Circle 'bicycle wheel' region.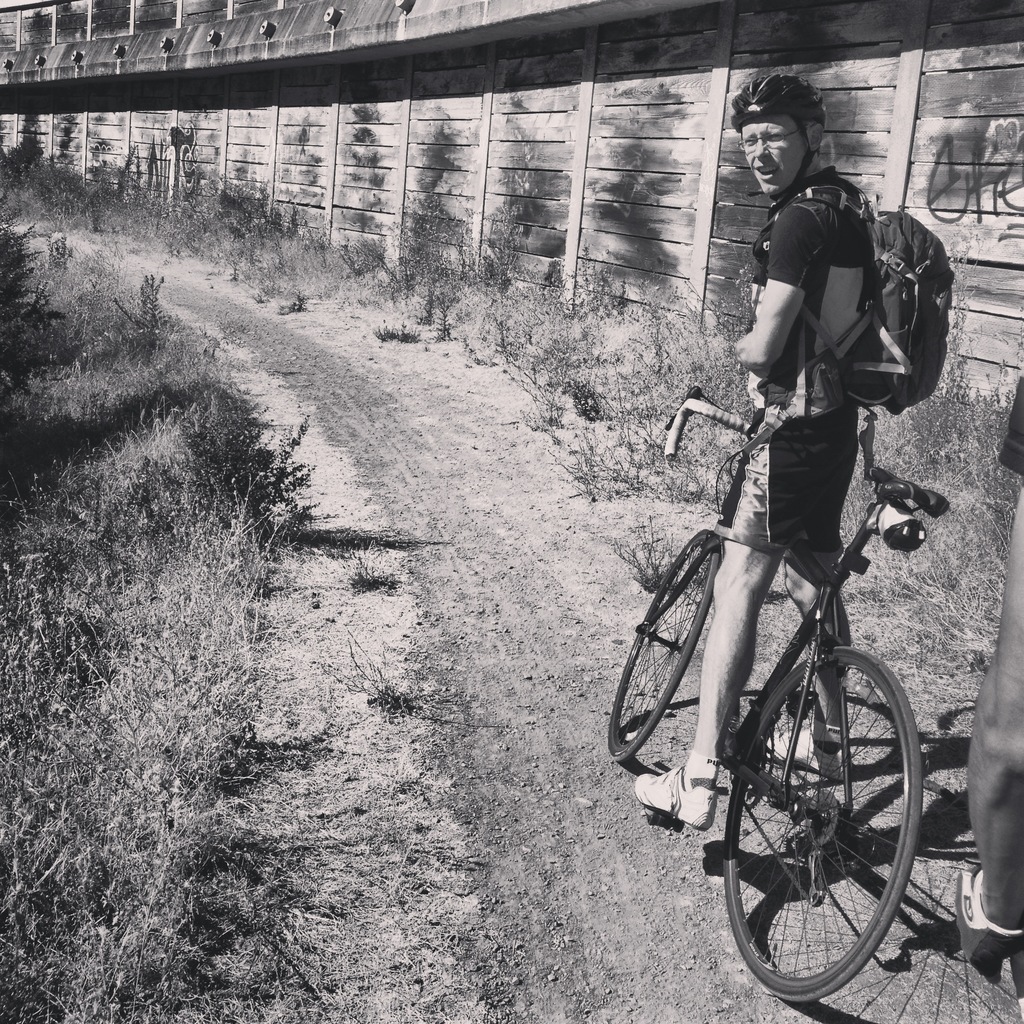
Region: (left=726, top=623, right=950, bottom=1000).
